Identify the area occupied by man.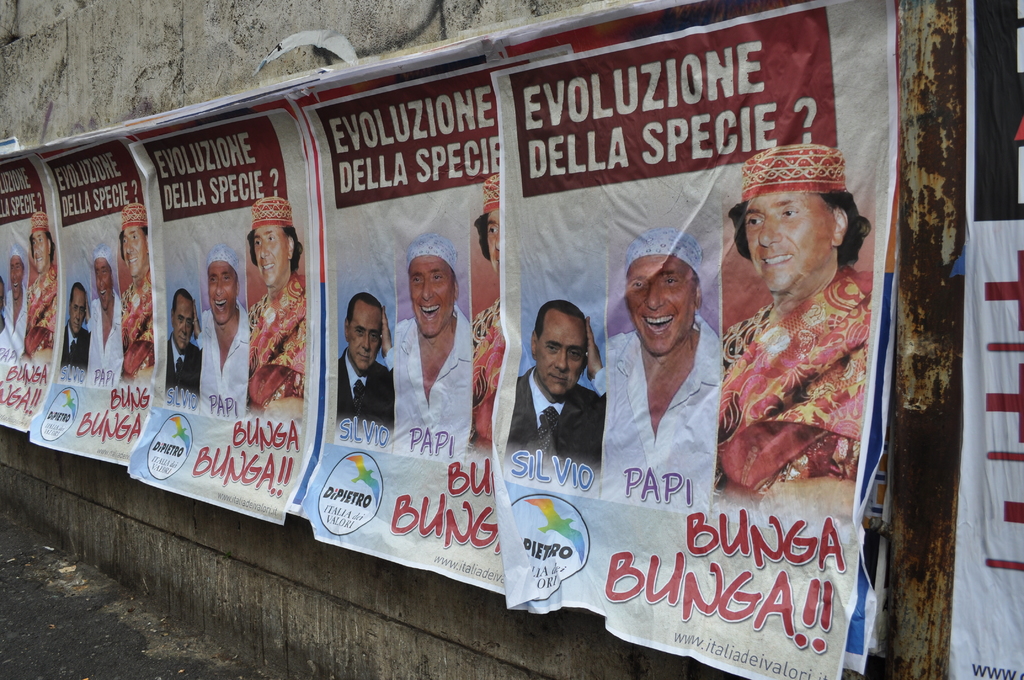
Area: [x1=253, y1=194, x2=307, y2=420].
